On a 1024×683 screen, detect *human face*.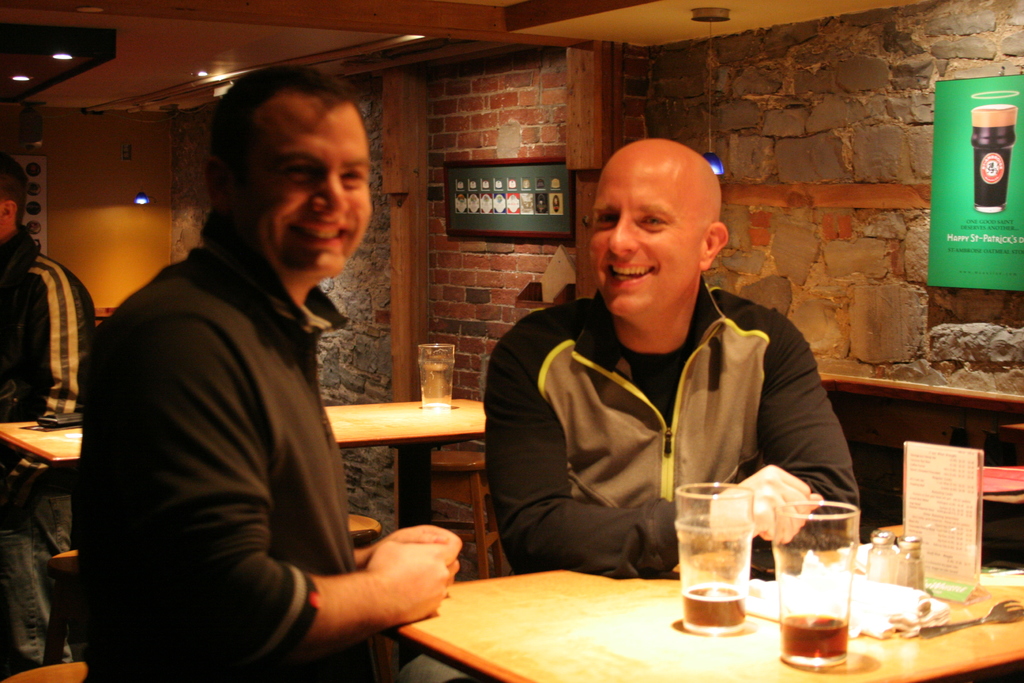
Rect(236, 99, 369, 273).
